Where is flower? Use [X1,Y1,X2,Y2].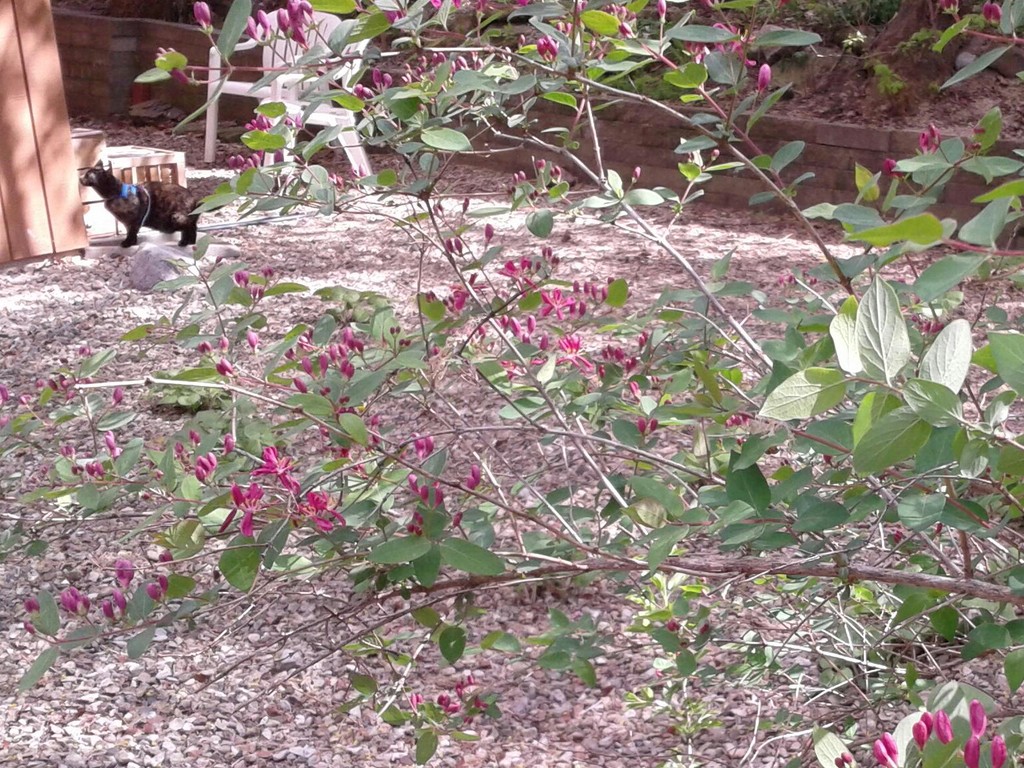
[975,0,1009,29].
